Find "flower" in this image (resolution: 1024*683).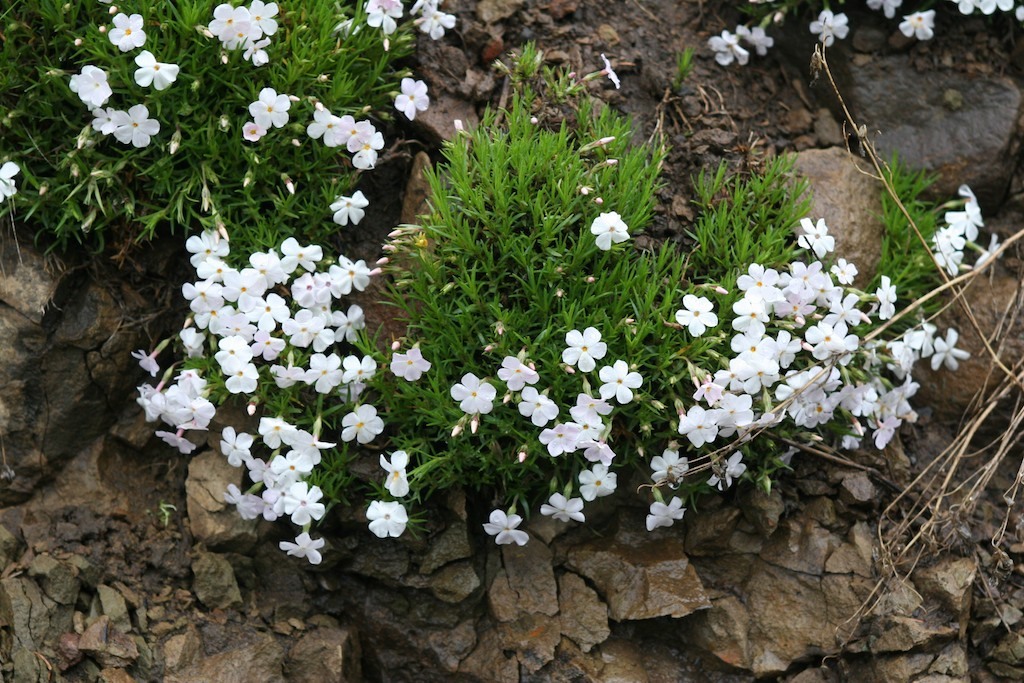
<box>731,296,770,336</box>.
